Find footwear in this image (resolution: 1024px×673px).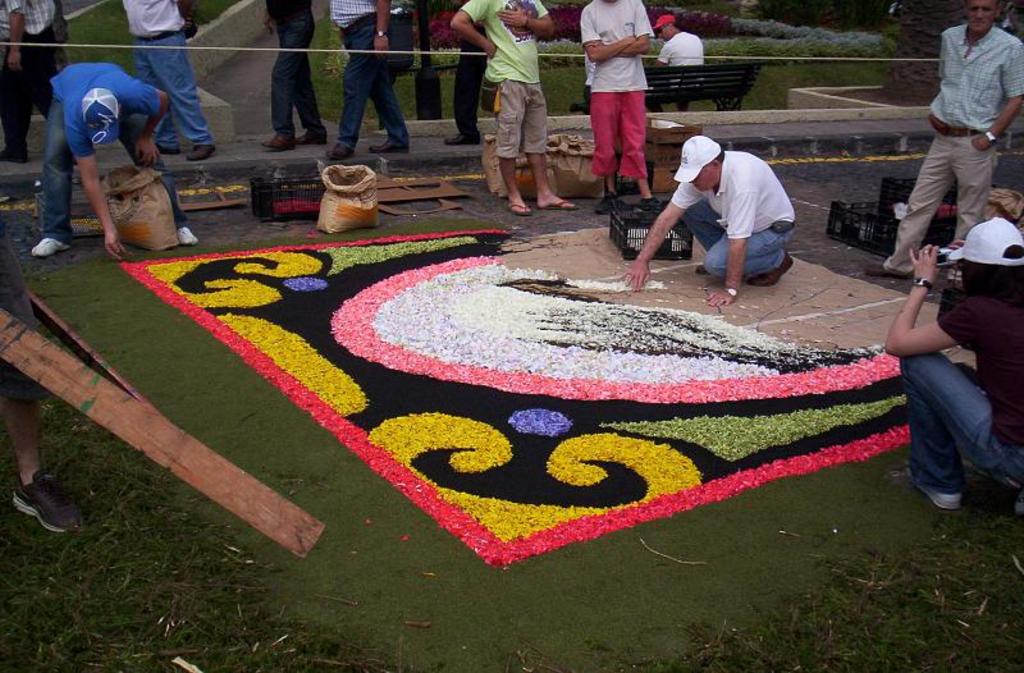
<bbox>27, 234, 78, 255</bbox>.
